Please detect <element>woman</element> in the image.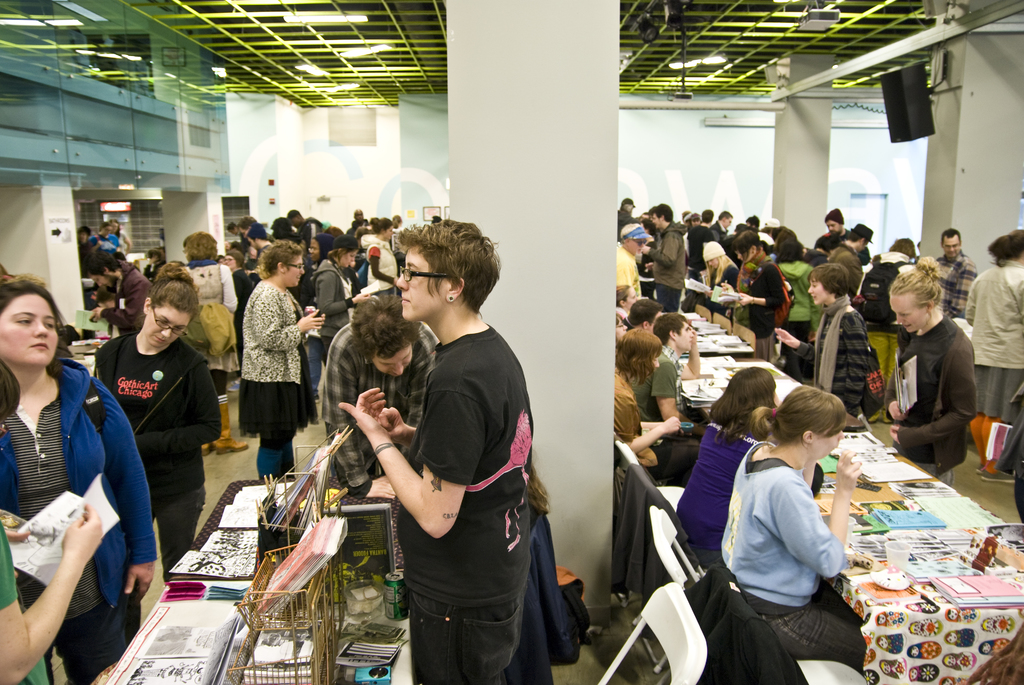
[left=735, top=235, right=792, bottom=358].
